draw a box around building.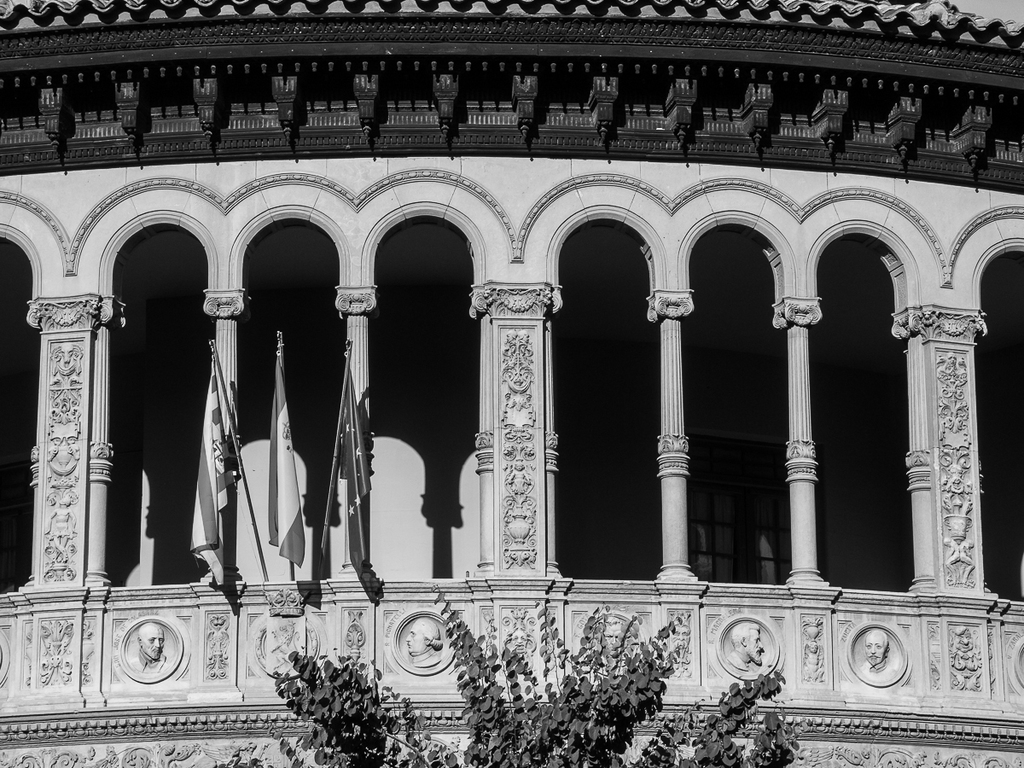
Rect(0, 0, 1023, 767).
